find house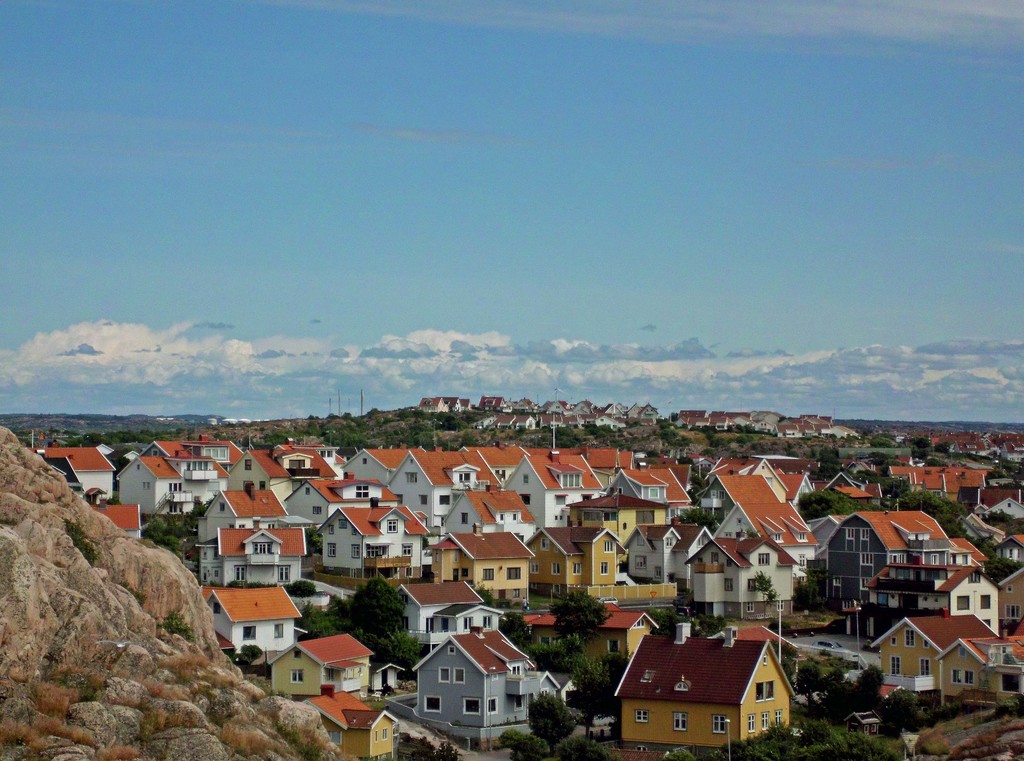
select_region(203, 585, 307, 668)
